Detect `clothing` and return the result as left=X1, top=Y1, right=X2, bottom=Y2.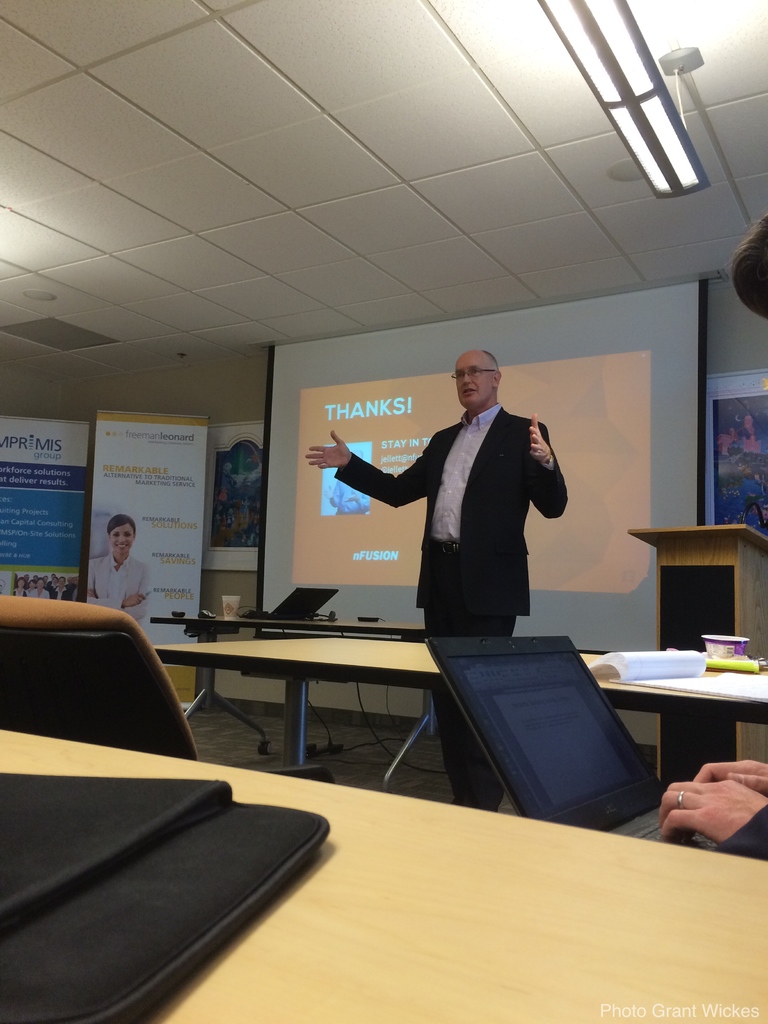
left=716, top=797, right=764, bottom=863.
